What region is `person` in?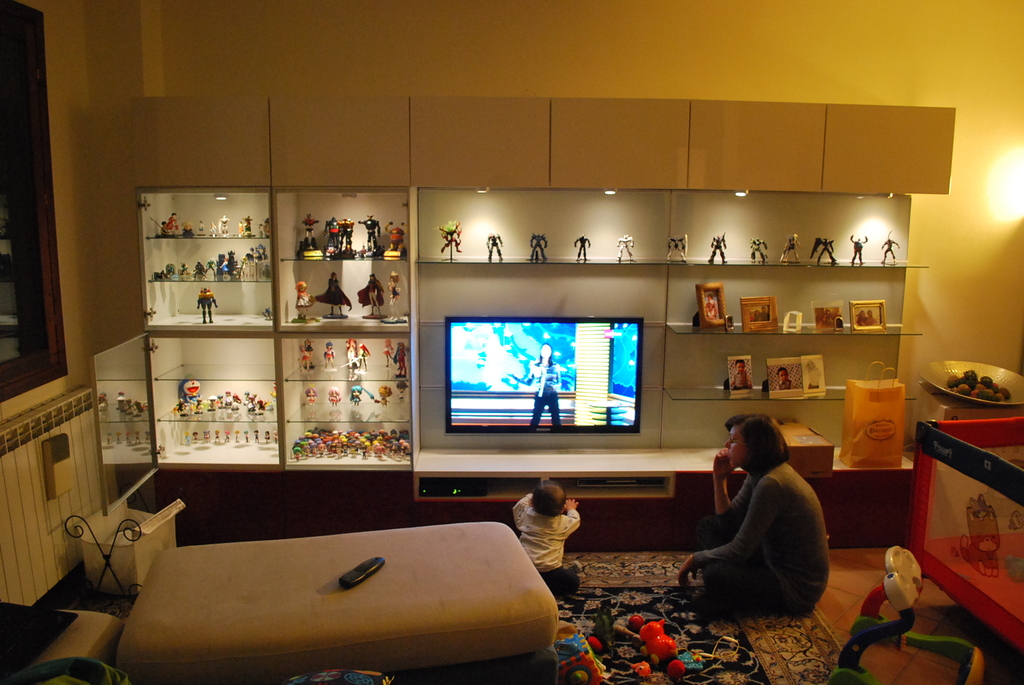
bbox(526, 229, 550, 265).
